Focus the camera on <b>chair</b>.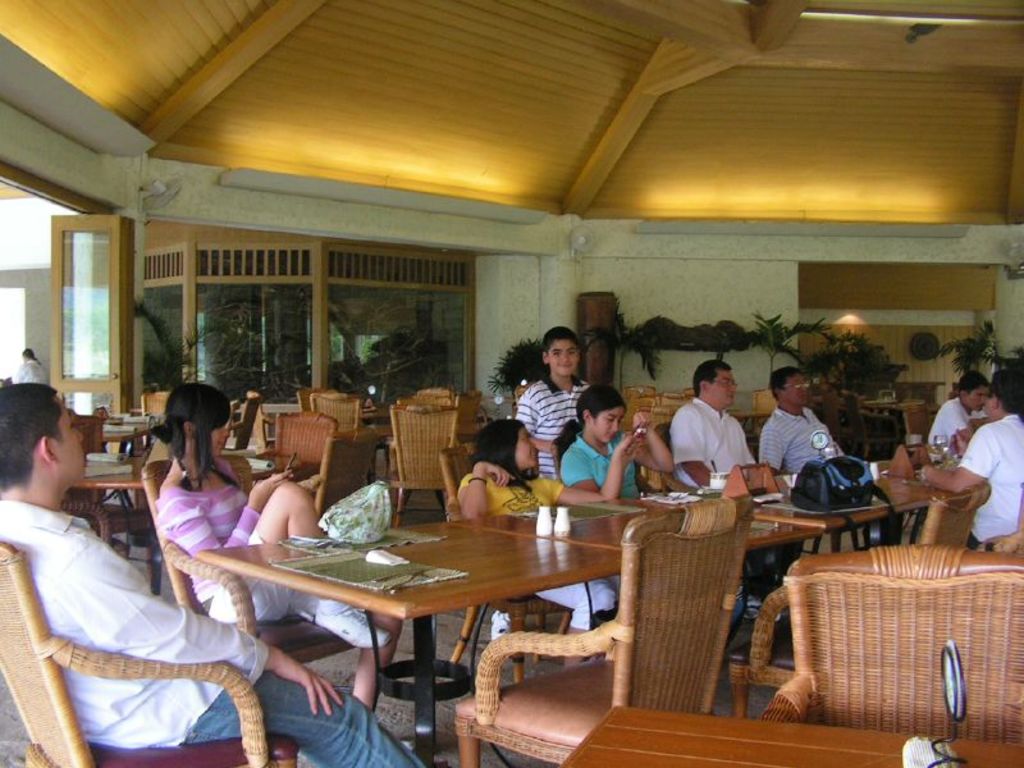
Focus region: <region>452, 492, 753, 767</region>.
